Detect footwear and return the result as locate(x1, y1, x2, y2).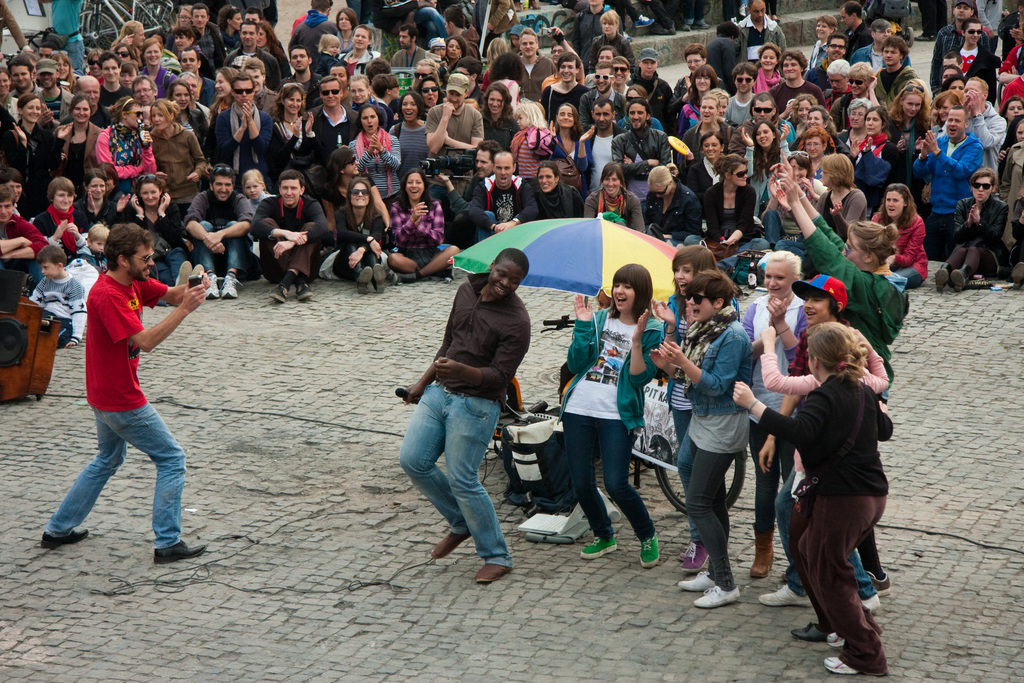
locate(372, 263, 384, 294).
